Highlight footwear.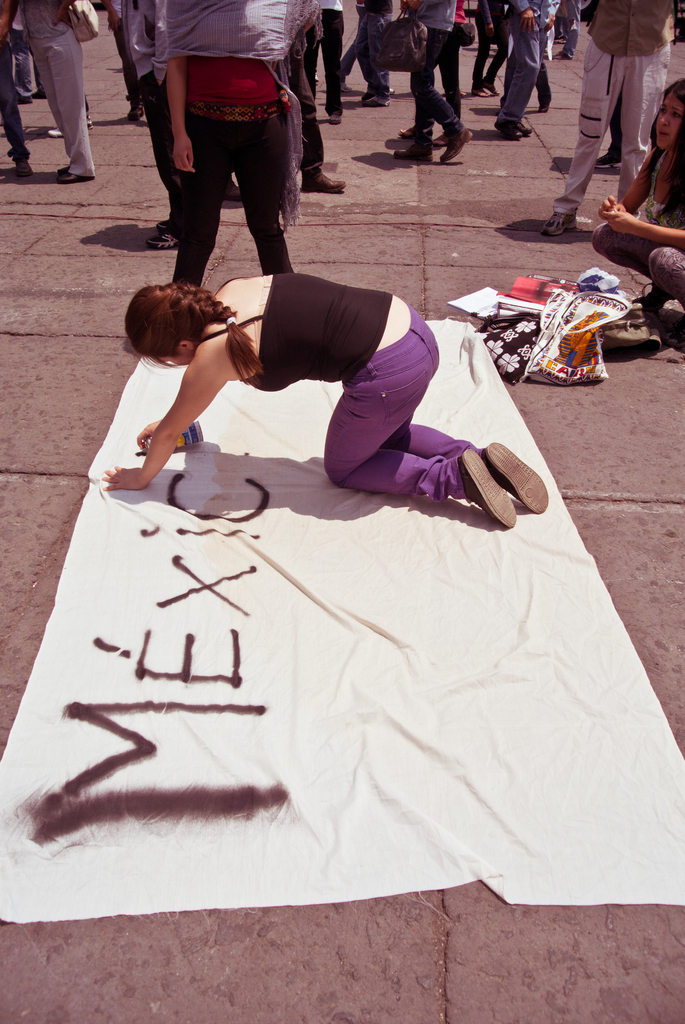
Highlighted region: bbox(328, 110, 342, 123).
